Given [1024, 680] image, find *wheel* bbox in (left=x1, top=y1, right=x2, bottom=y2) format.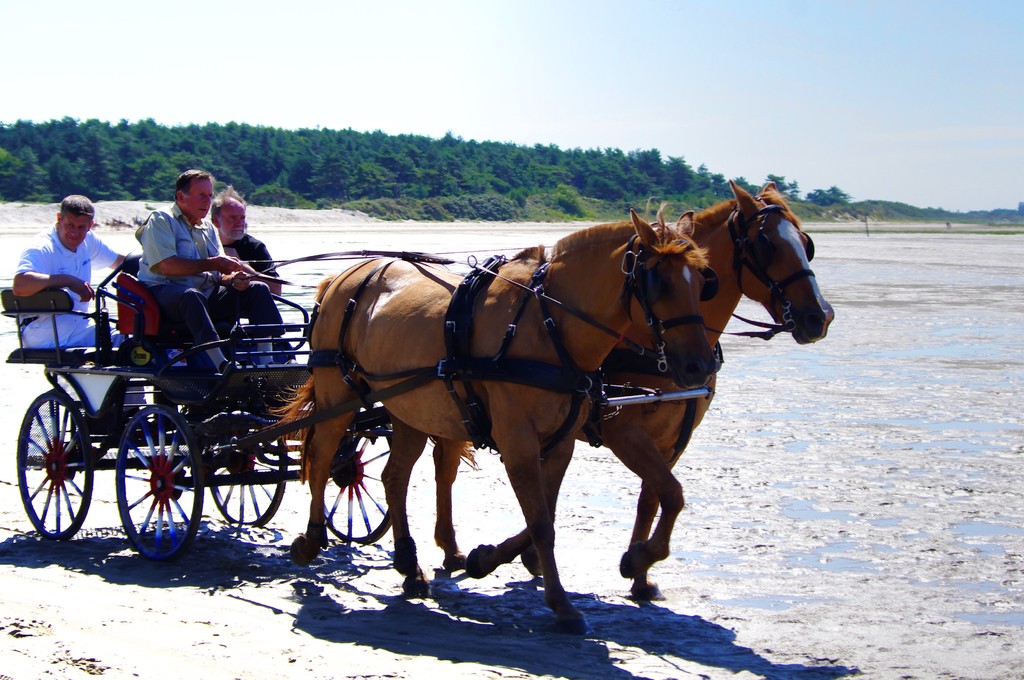
(left=109, top=395, right=191, bottom=569).
